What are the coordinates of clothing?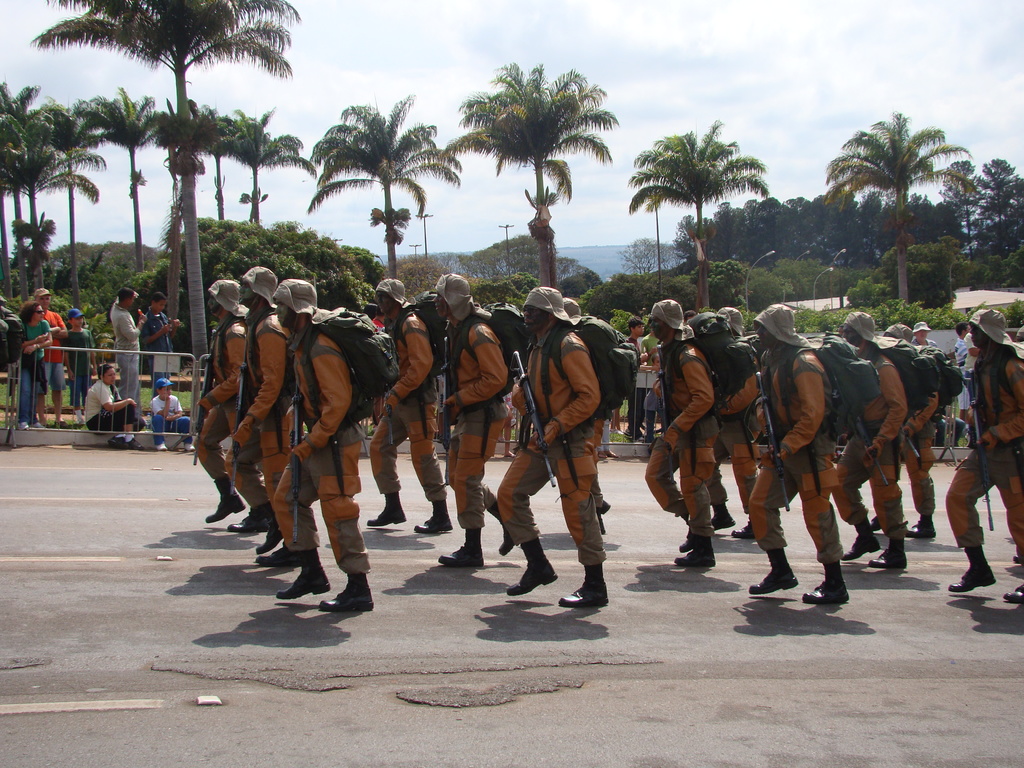
(514, 281, 624, 591).
